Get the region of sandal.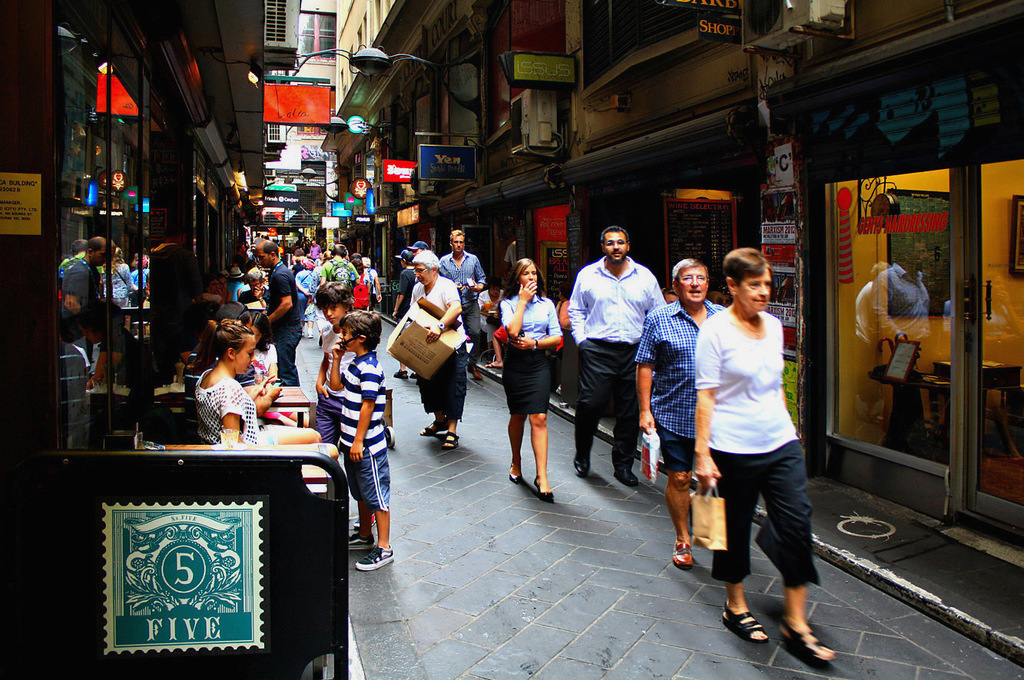
<region>724, 607, 767, 639</region>.
